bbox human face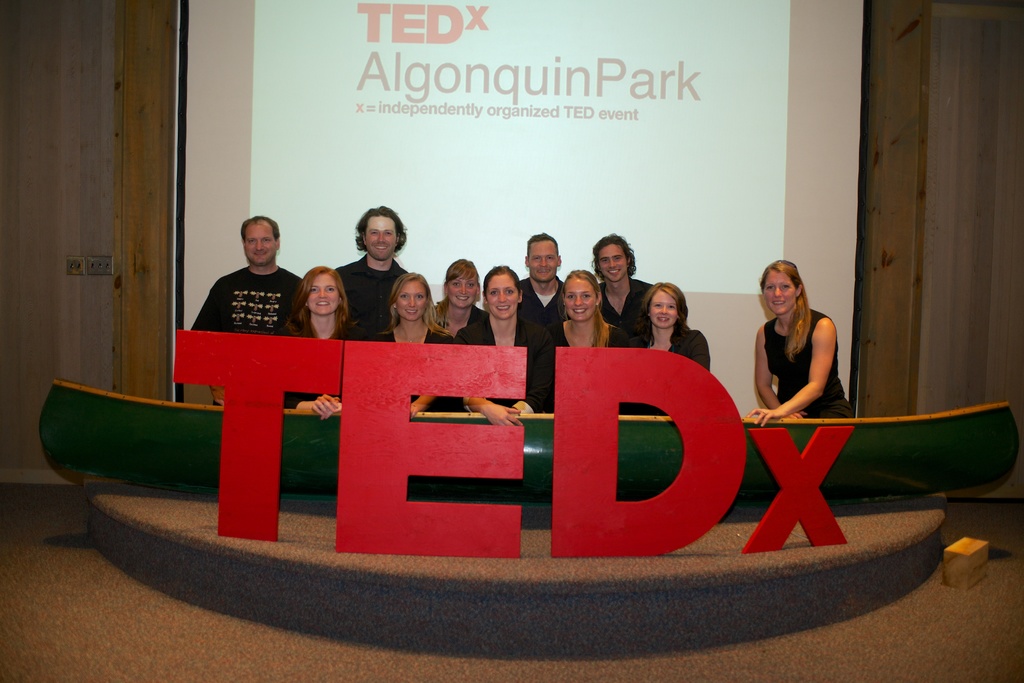
region(596, 242, 627, 285)
